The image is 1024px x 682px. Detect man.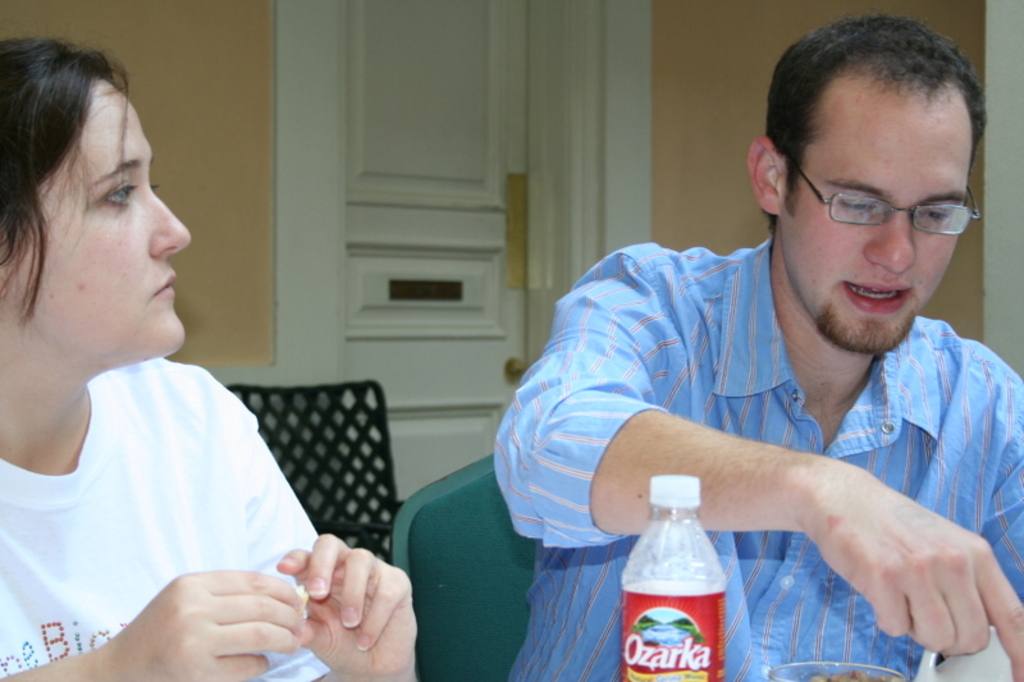
Detection: (x1=500, y1=31, x2=1023, y2=664).
